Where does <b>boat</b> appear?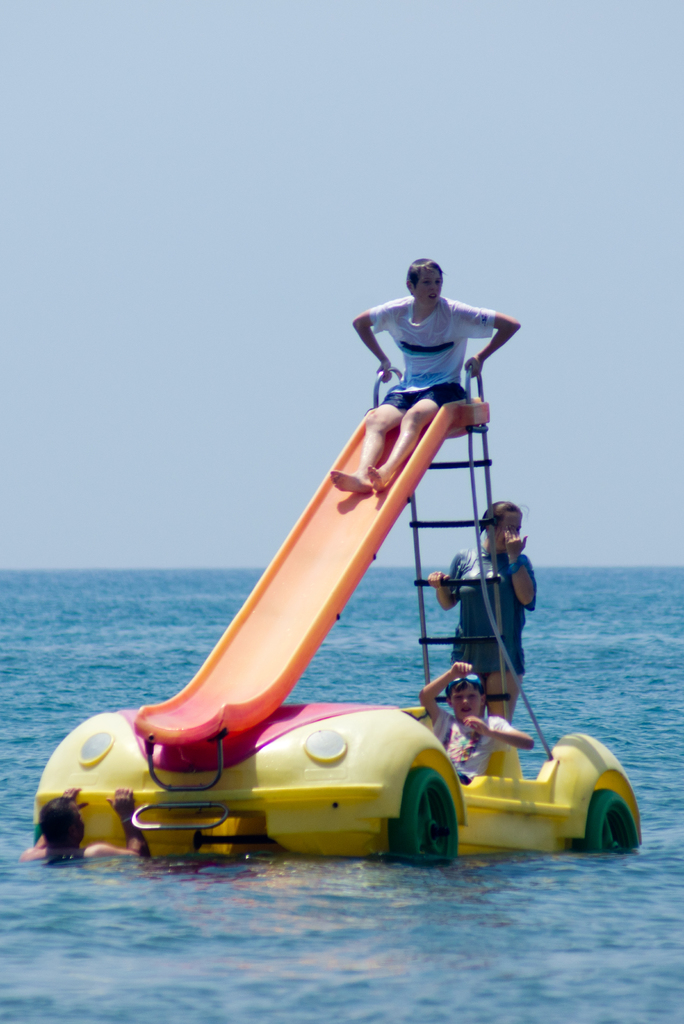
Appears at 0/316/608/876.
